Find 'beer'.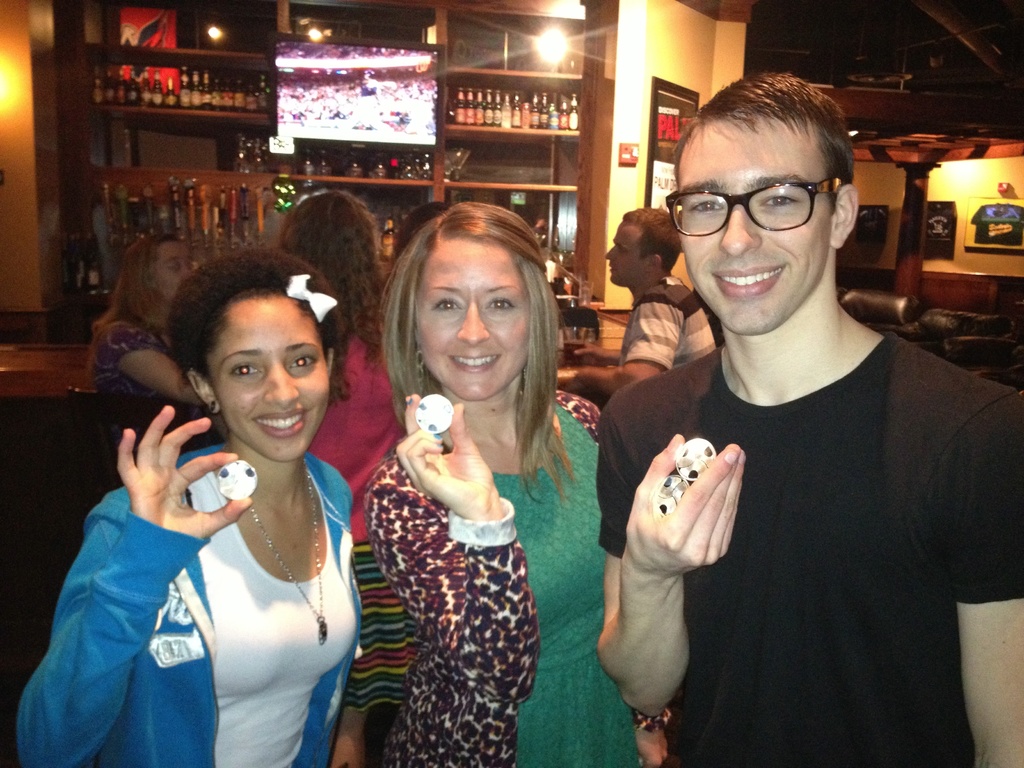
Rect(138, 67, 150, 107).
